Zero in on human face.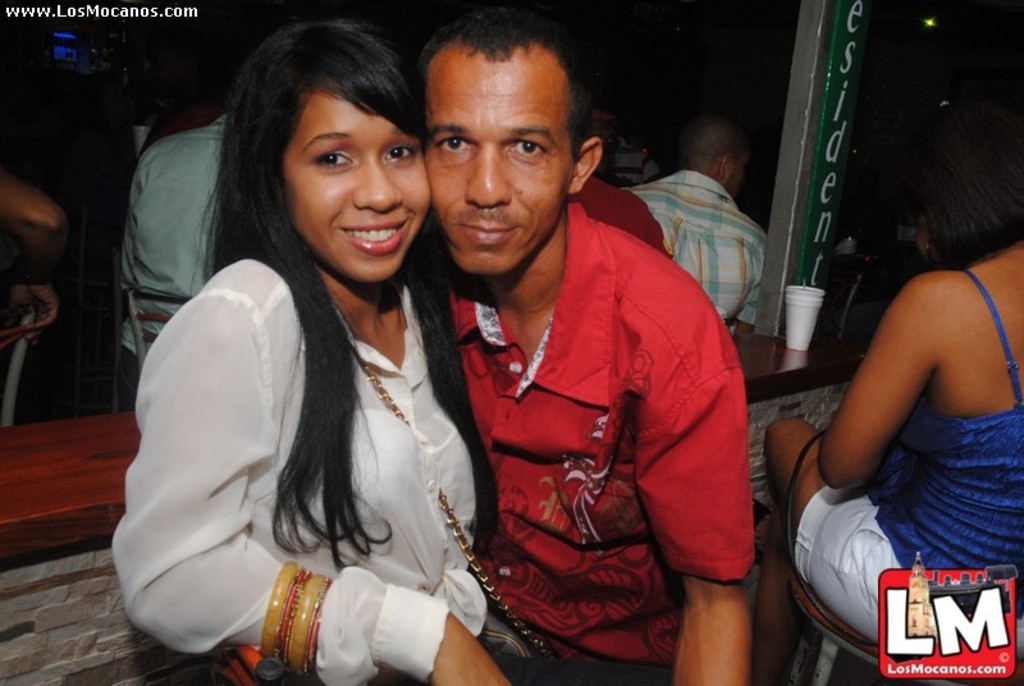
Zeroed in: BBox(424, 52, 582, 275).
